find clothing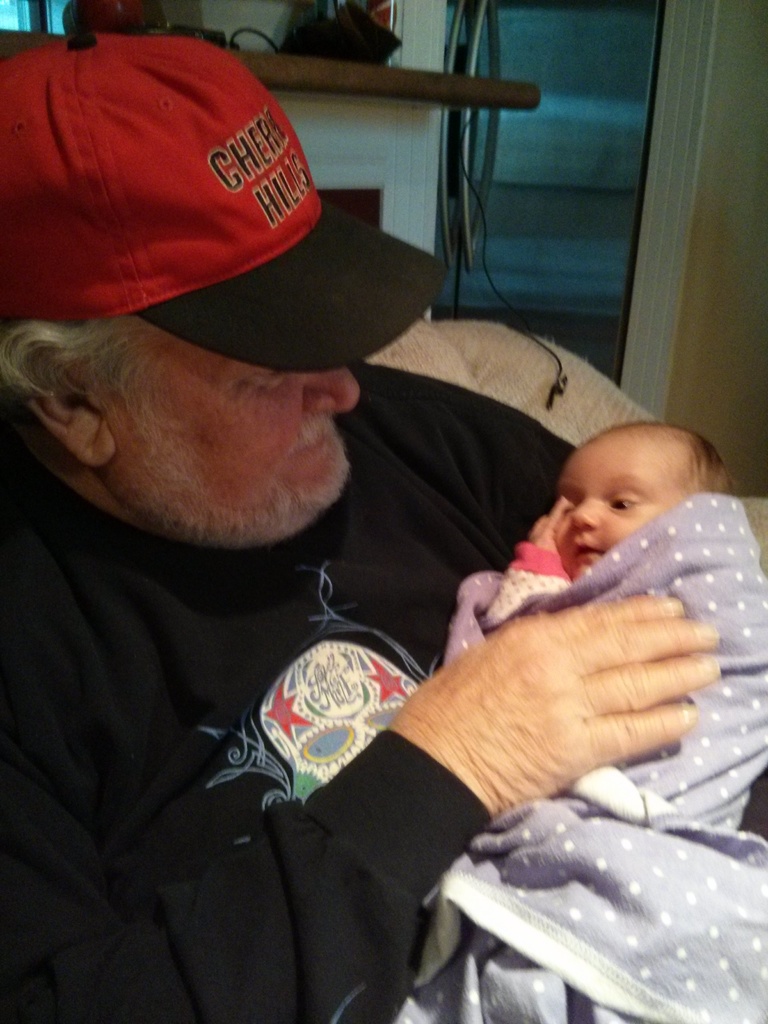
BBox(397, 490, 767, 1023)
